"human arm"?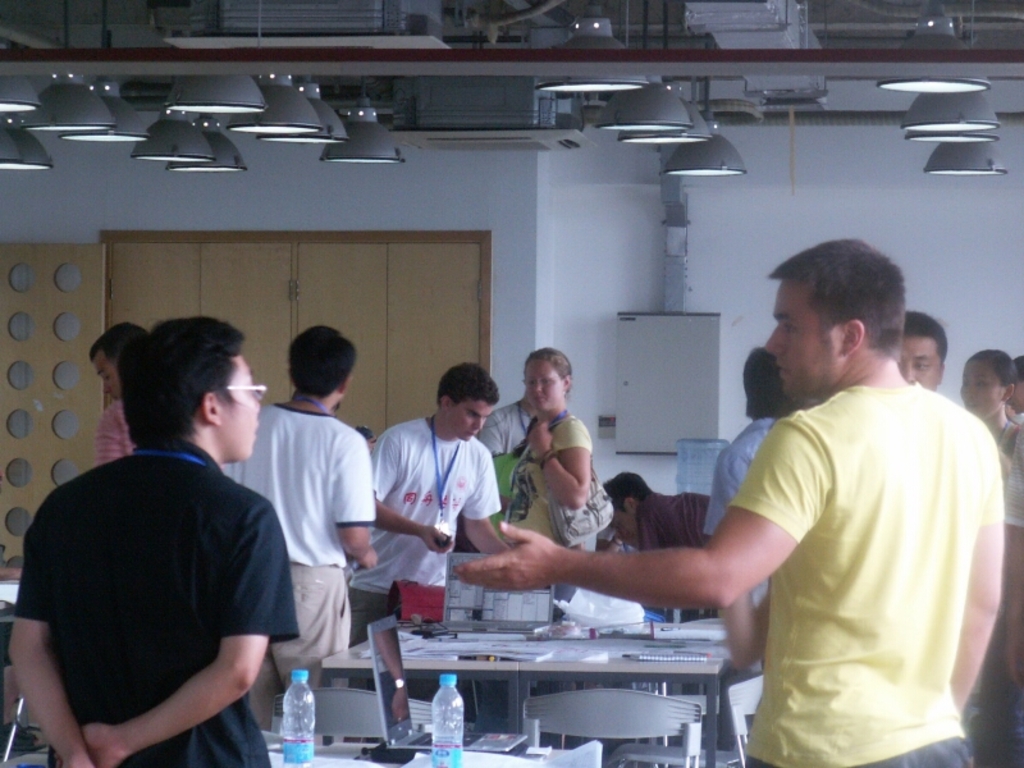
333, 449, 379, 572
